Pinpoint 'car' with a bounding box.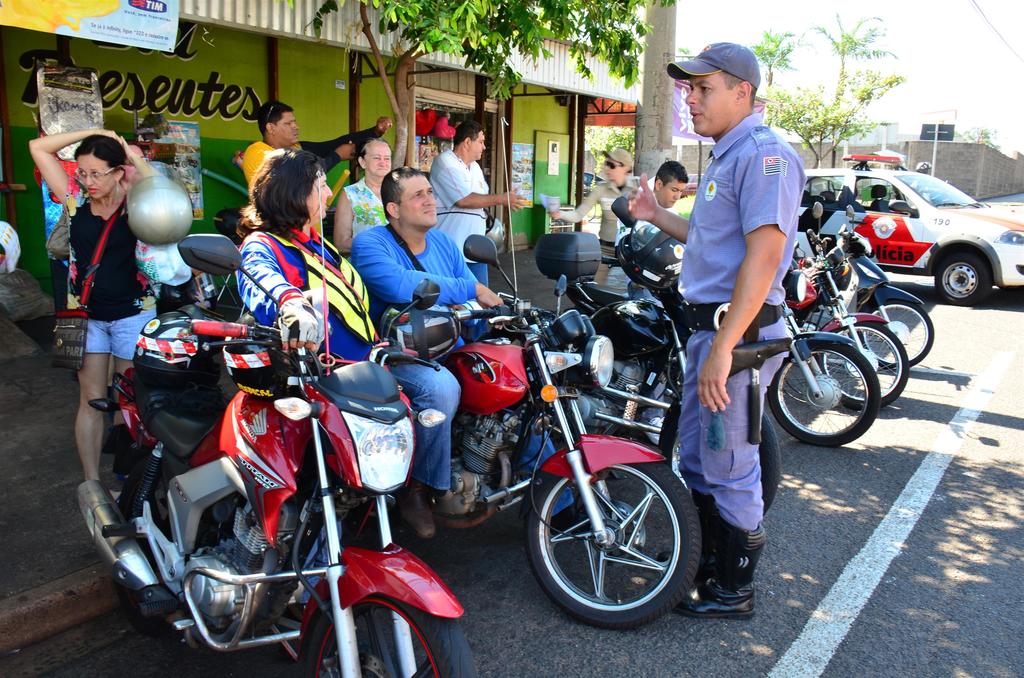
[x1=807, y1=163, x2=1023, y2=302].
